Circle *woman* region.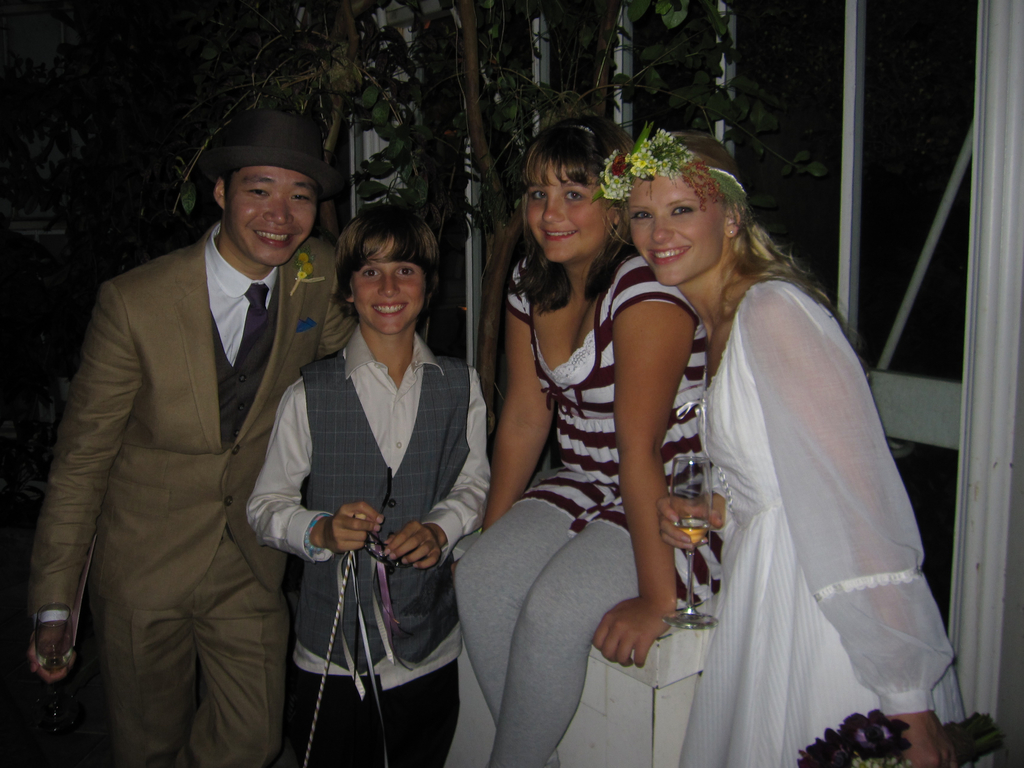
Region: {"x1": 647, "y1": 134, "x2": 963, "y2": 767}.
